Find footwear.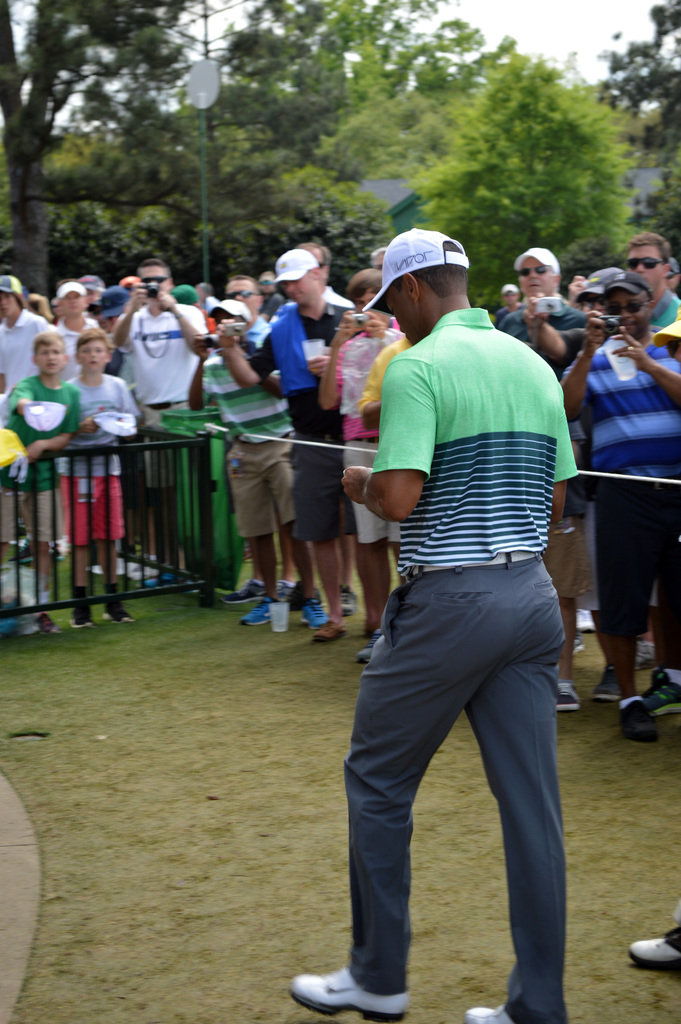
232/579/267/603.
